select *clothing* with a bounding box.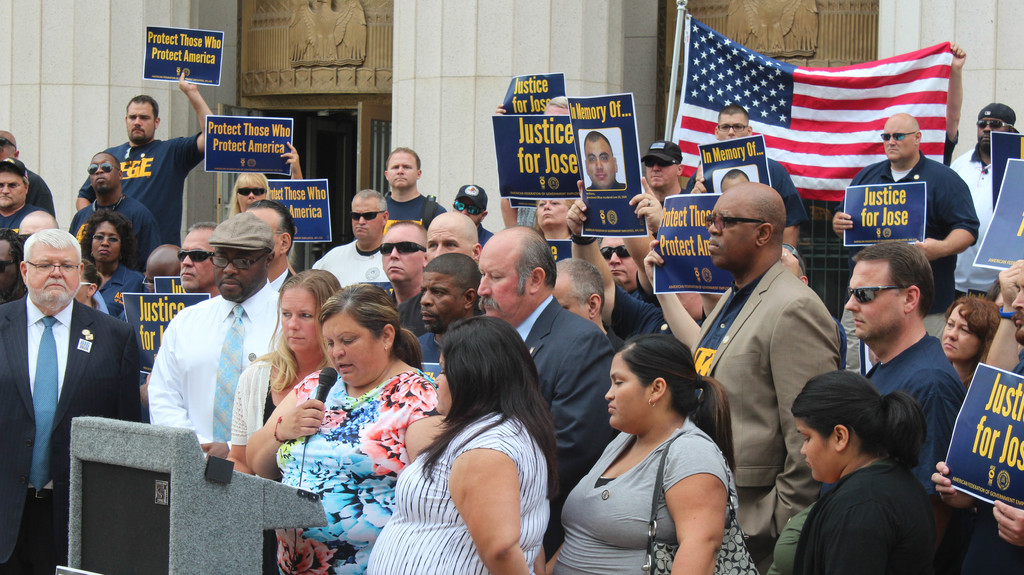
region(778, 416, 957, 570).
